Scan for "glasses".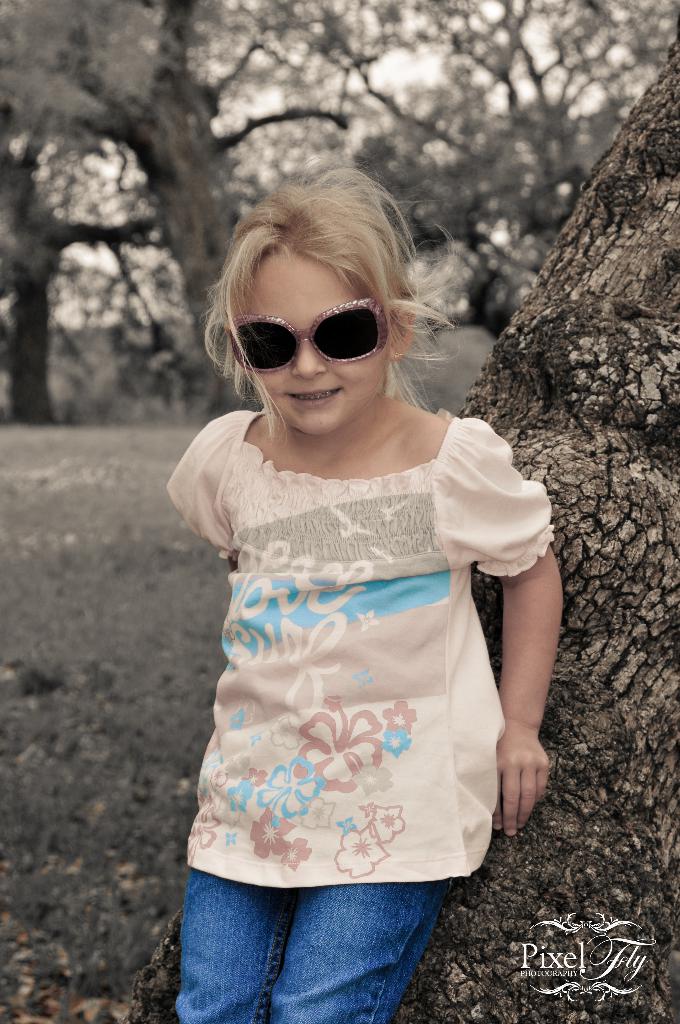
Scan result: box=[218, 296, 393, 374].
